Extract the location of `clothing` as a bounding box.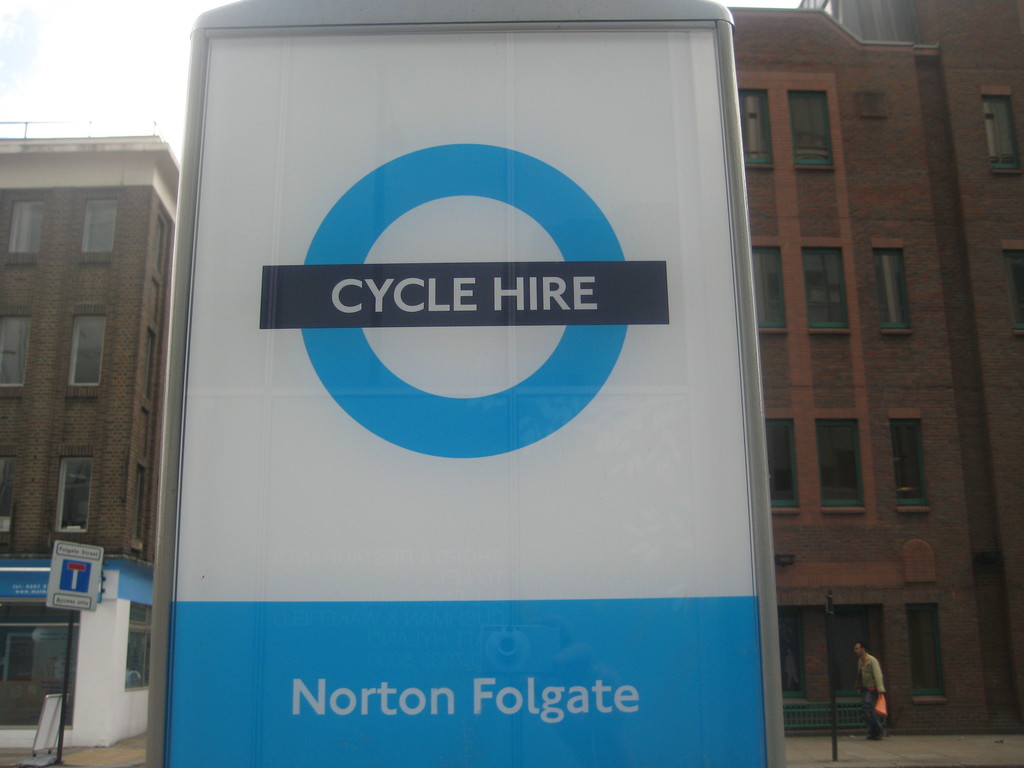
(857,651,886,736).
